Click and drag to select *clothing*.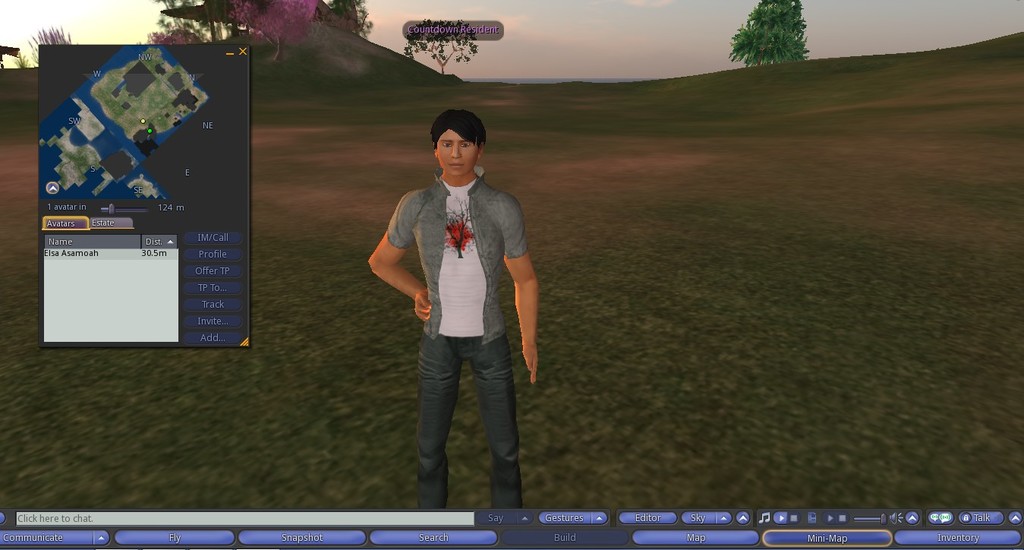
Selection: [left=383, top=128, right=538, bottom=489].
